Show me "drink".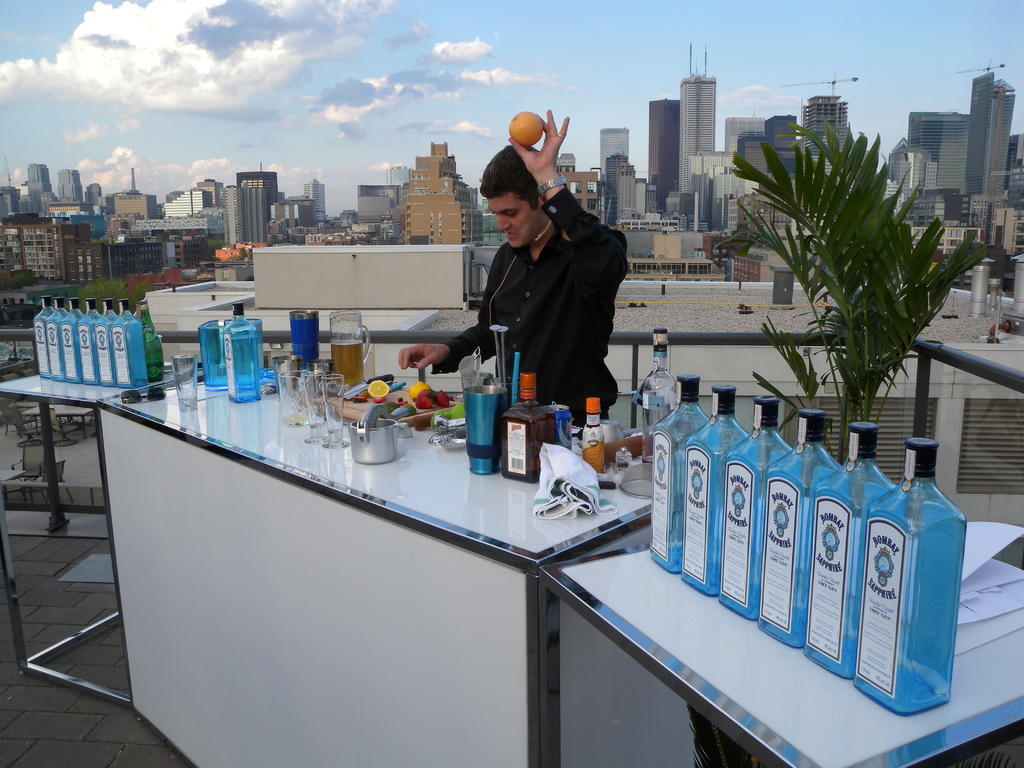
"drink" is here: [228,334,260,402].
